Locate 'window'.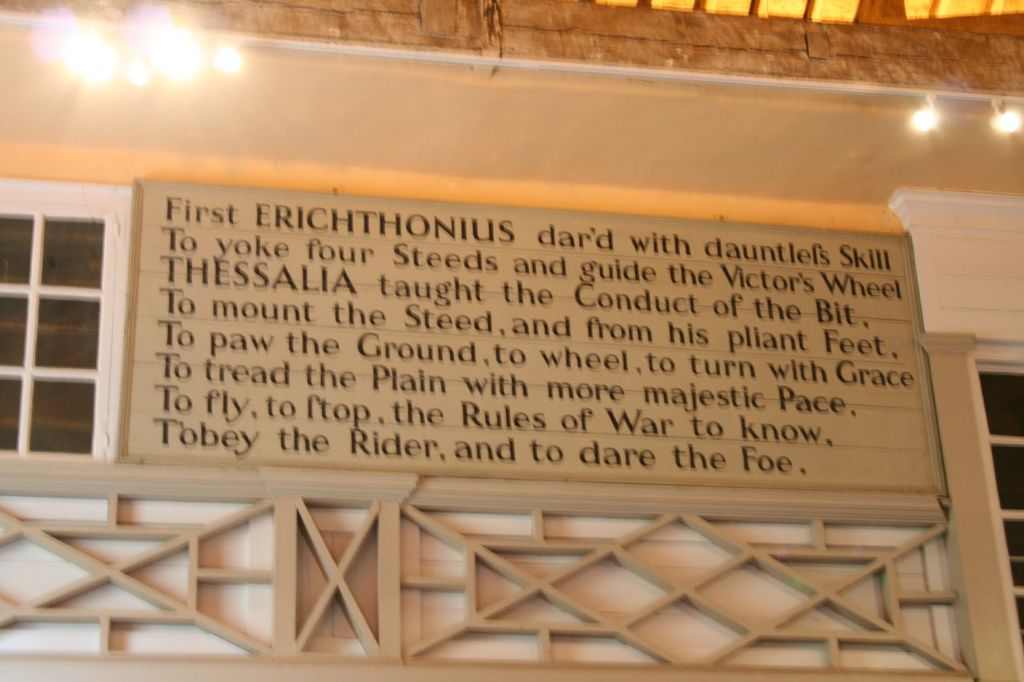
Bounding box: [x1=974, y1=360, x2=1023, y2=638].
